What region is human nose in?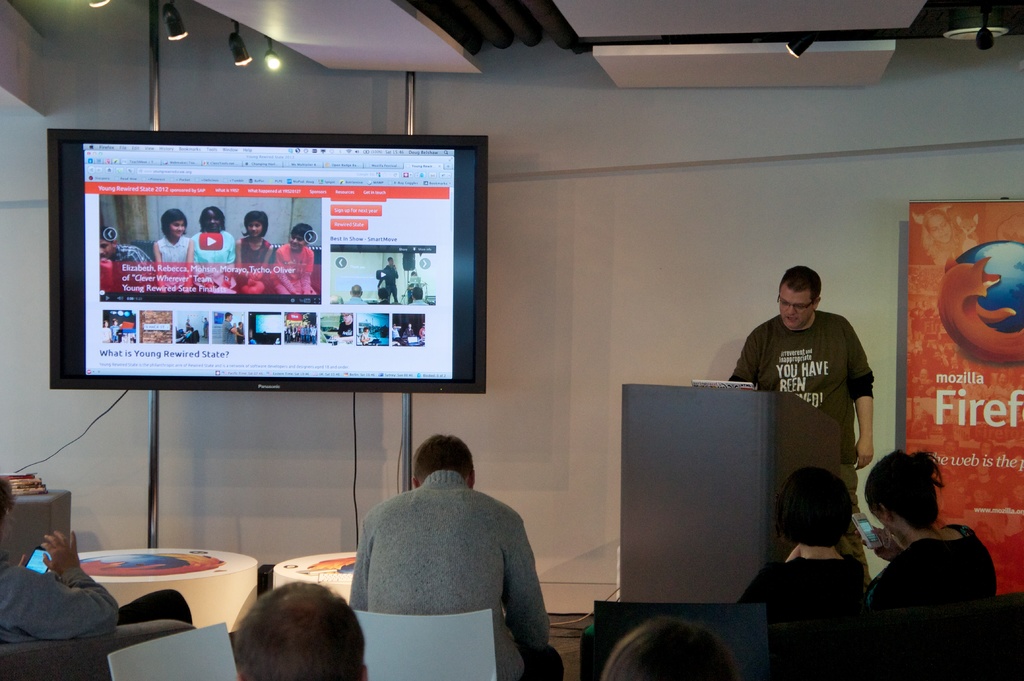
x1=252 y1=227 x2=254 y2=230.
